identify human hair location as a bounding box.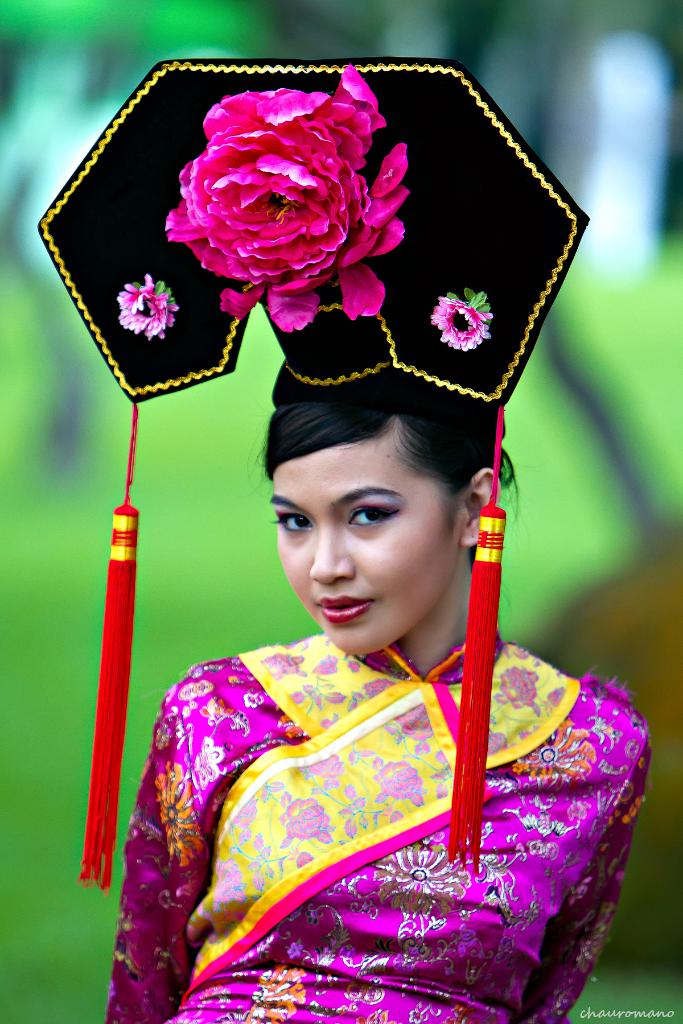
{"x1": 241, "y1": 384, "x2": 495, "y2": 508}.
